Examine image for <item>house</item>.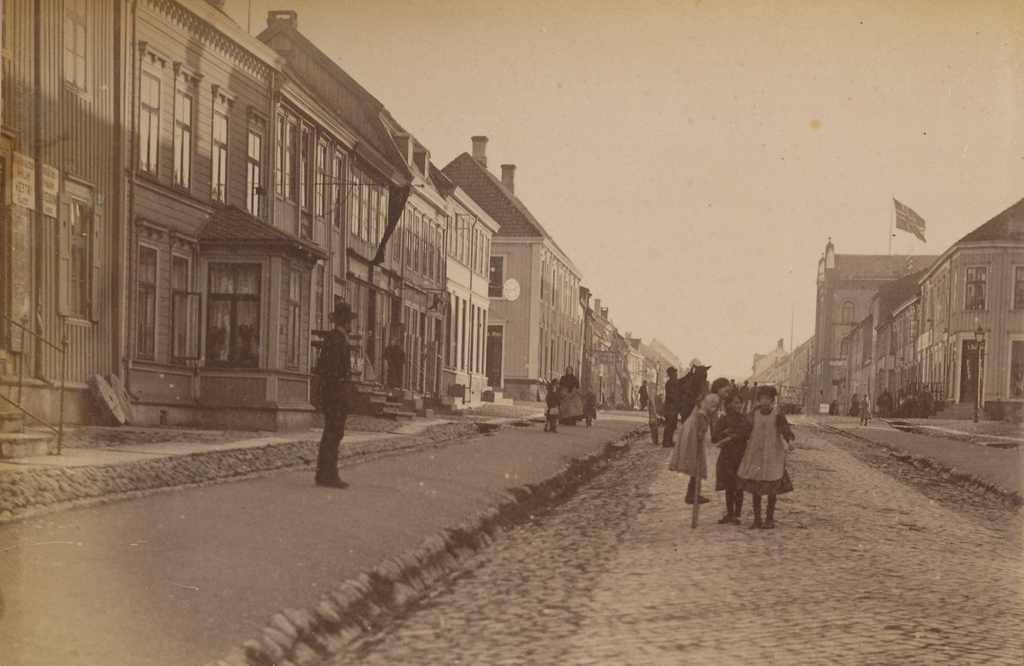
Examination result: 244/6/419/419.
